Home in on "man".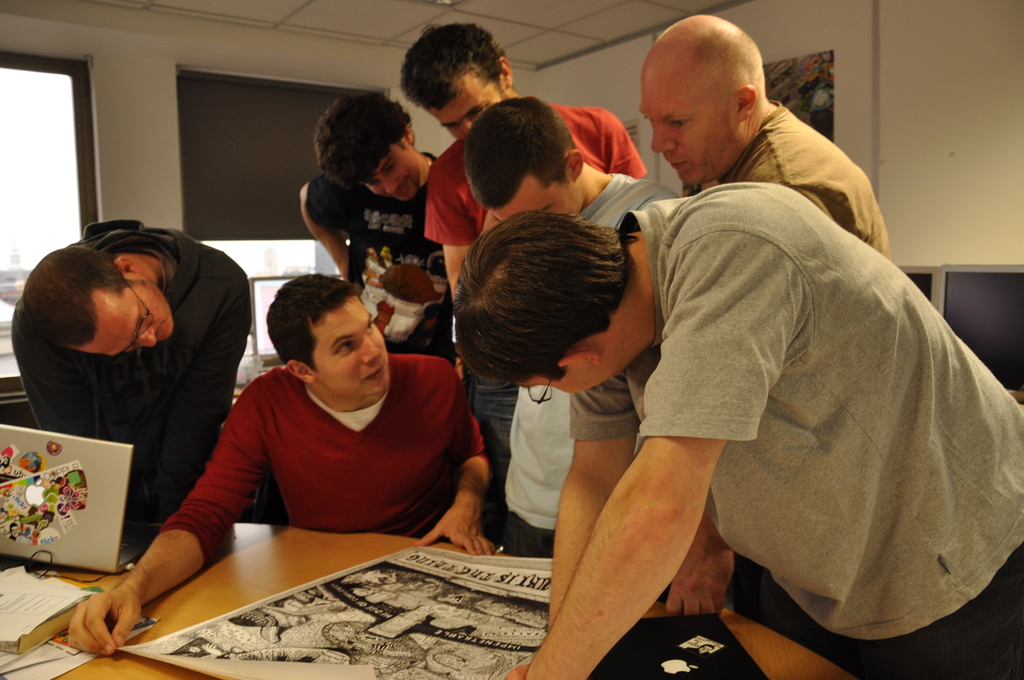
Homed in at 637,14,894,261.
